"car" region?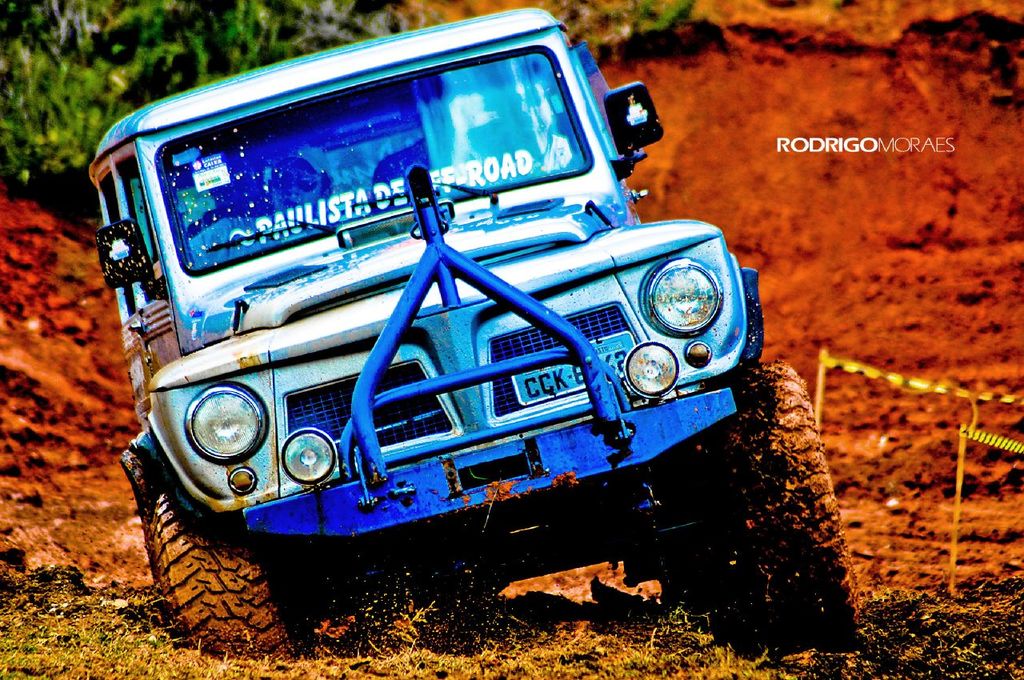
pyautogui.locateOnScreen(88, 7, 858, 663)
